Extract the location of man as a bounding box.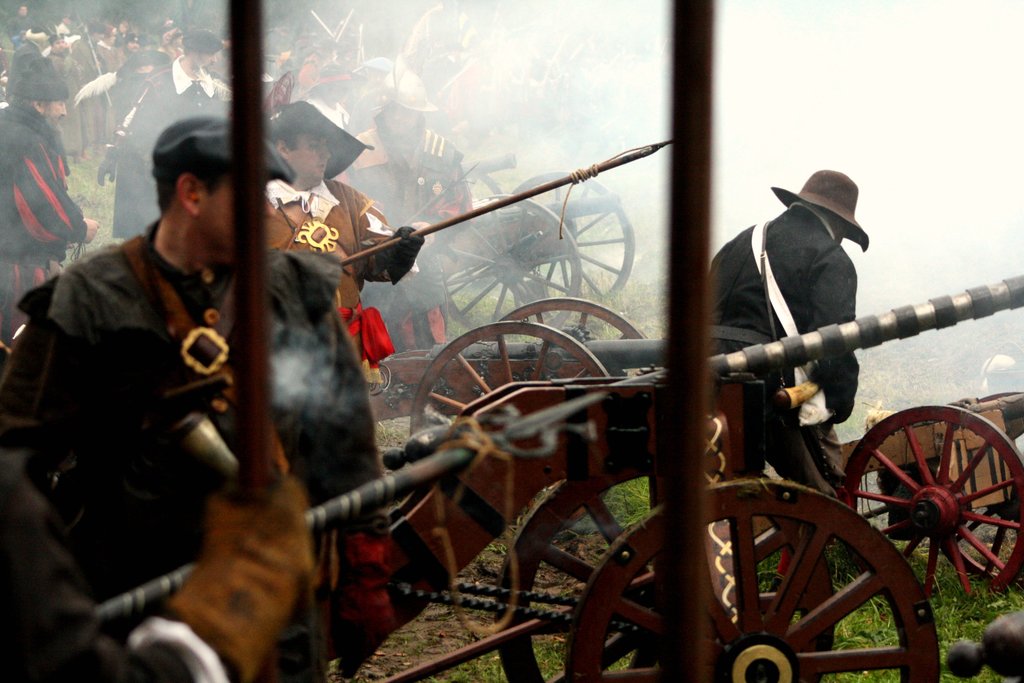
pyautogui.locateOnScreen(702, 168, 869, 593).
